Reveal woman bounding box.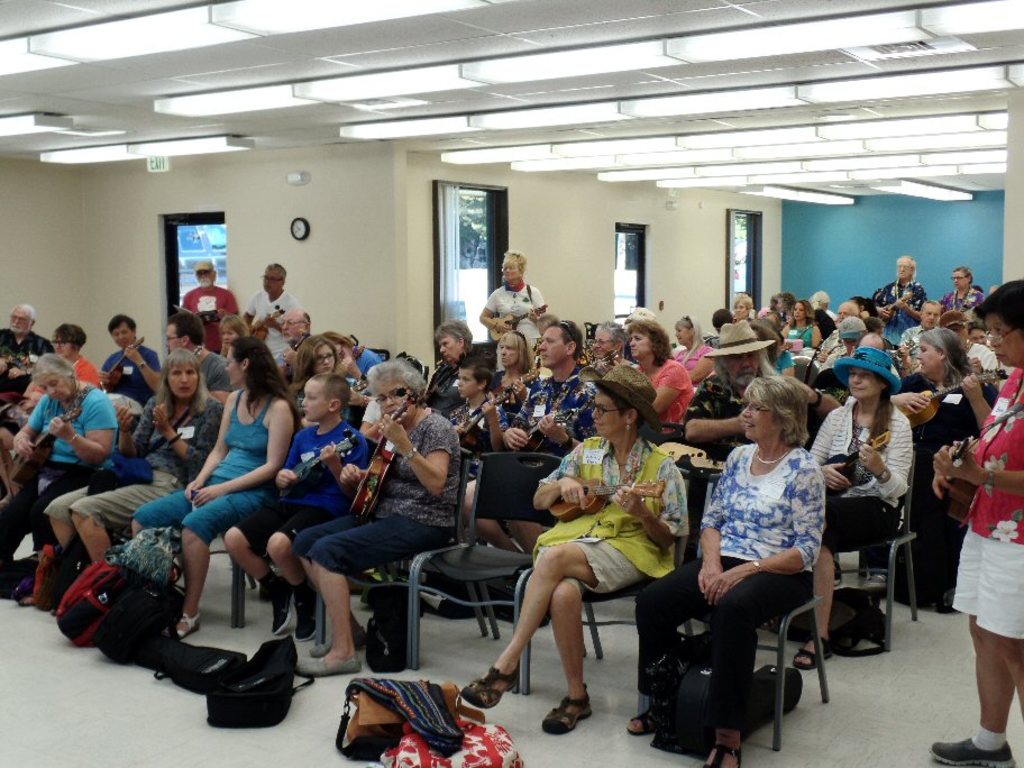
Revealed: [0,356,120,602].
